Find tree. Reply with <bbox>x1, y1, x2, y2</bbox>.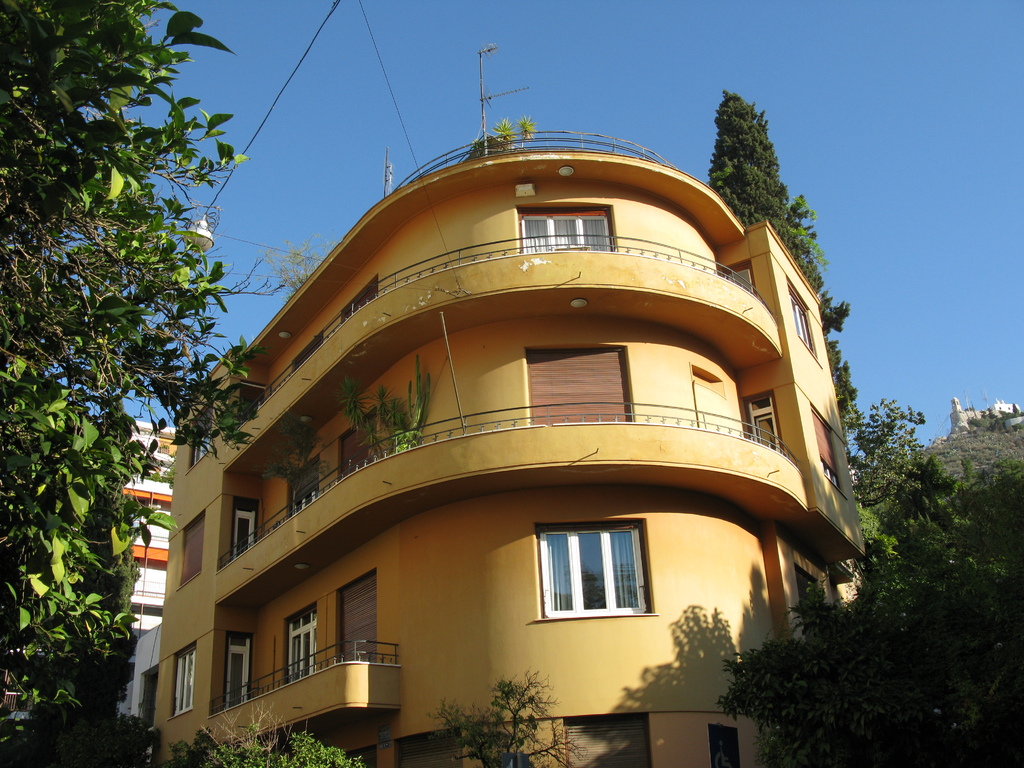
<bbox>426, 666, 584, 767</bbox>.
